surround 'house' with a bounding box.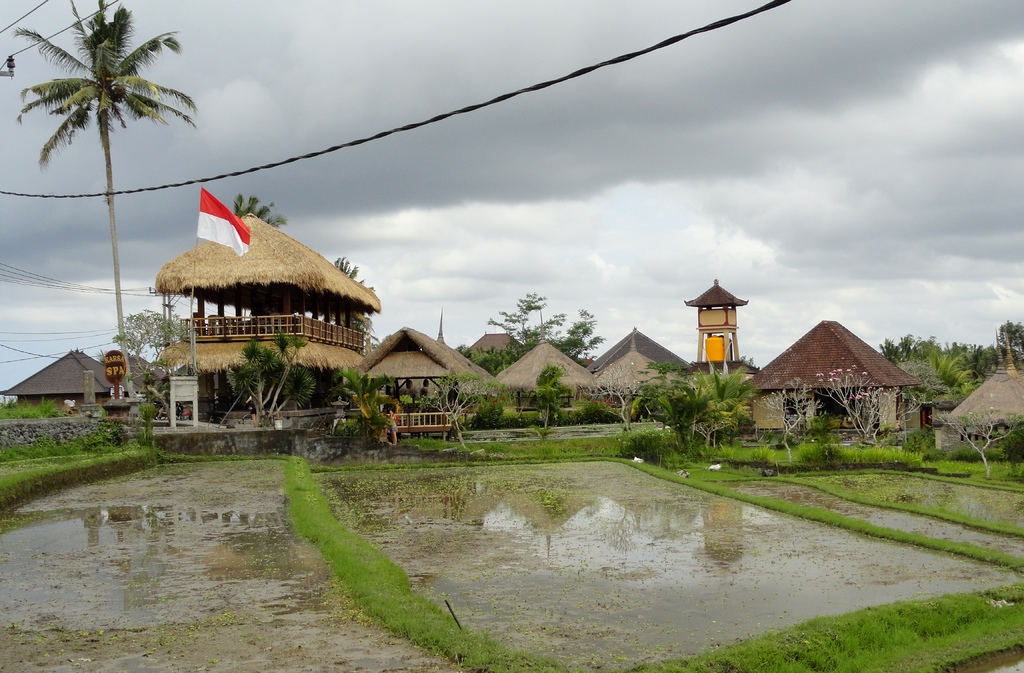
[12, 350, 129, 419].
